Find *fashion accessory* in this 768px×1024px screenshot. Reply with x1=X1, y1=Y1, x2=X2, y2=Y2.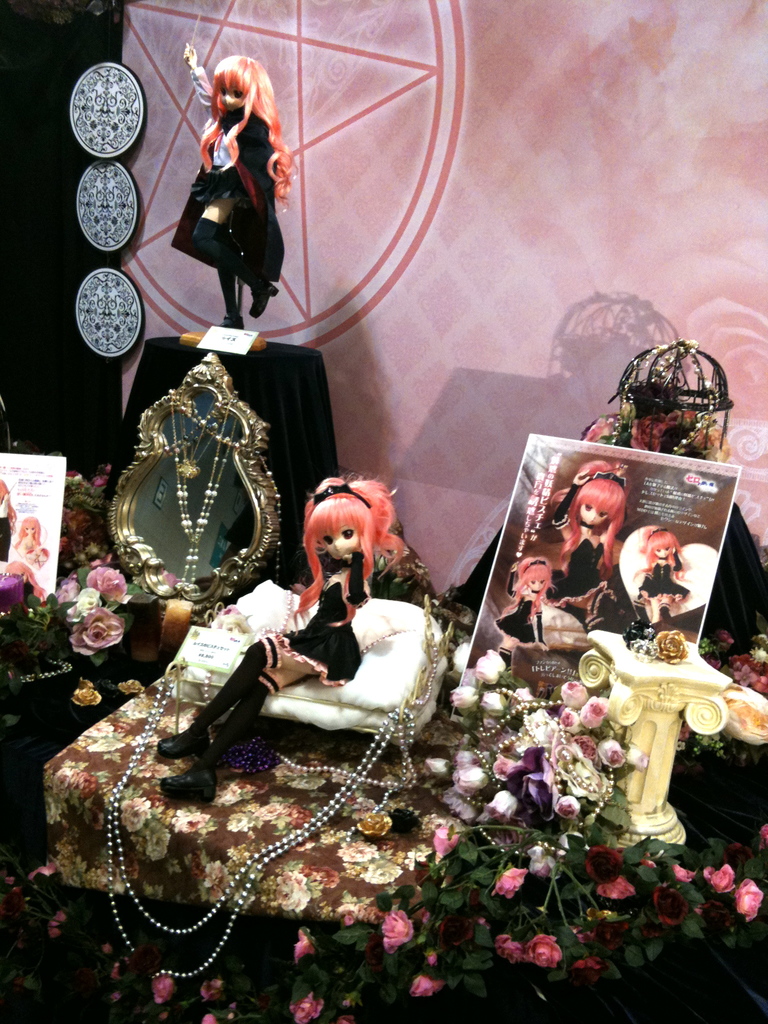
x1=552, y1=483, x2=580, y2=529.
